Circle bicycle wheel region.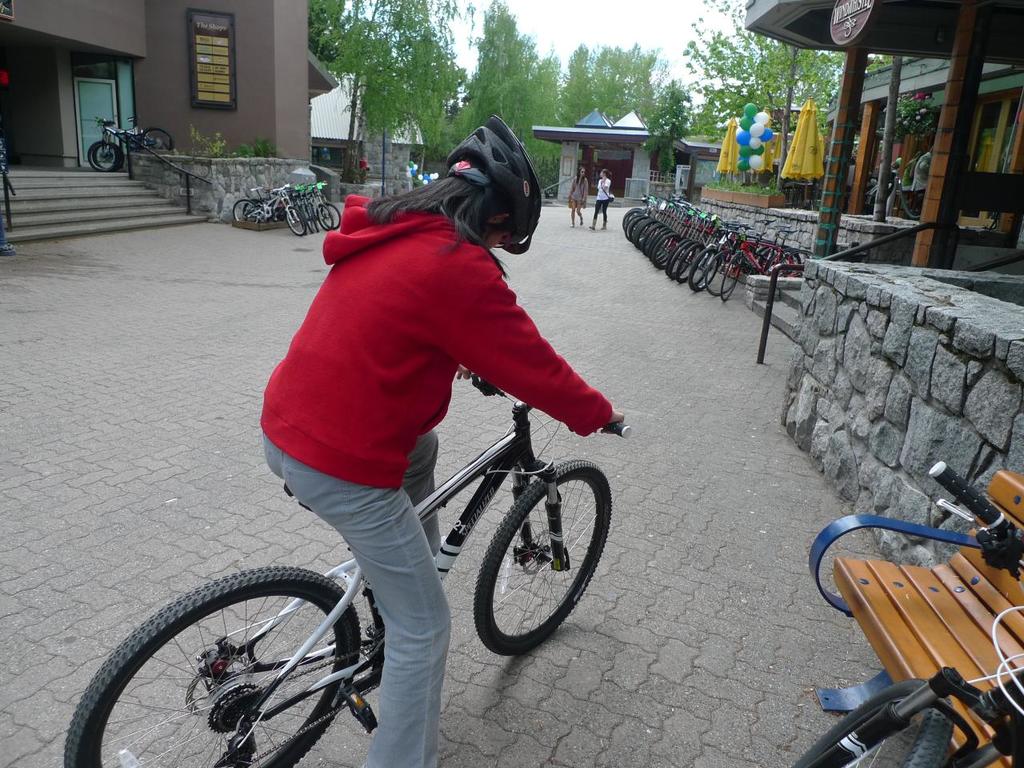
Region: 141, 127, 181, 151.
